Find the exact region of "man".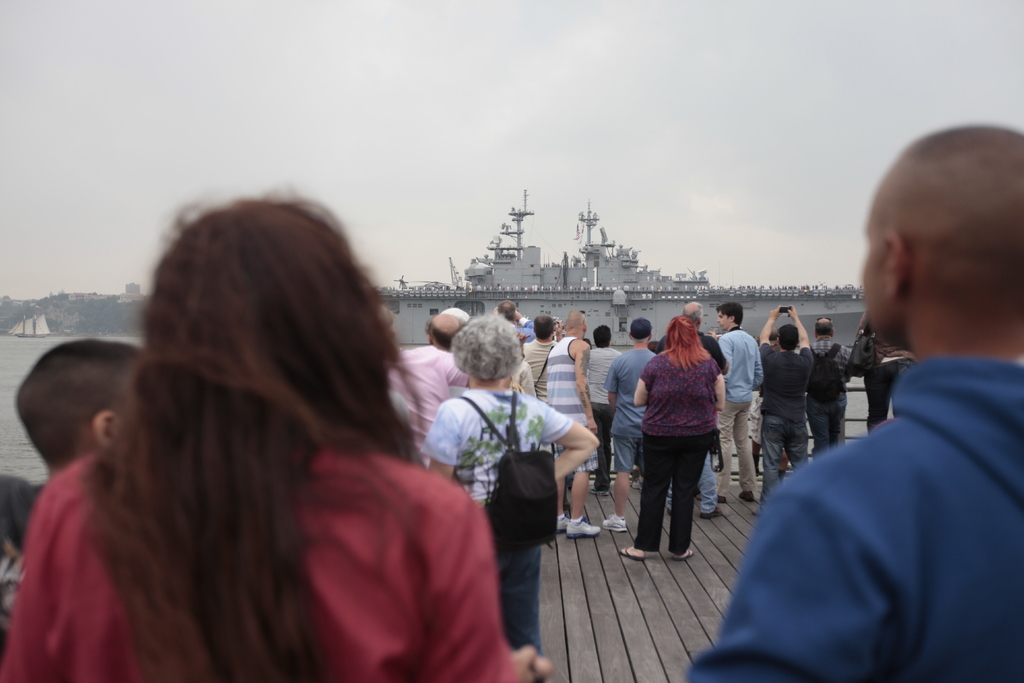
Exact region: <box>422,309,476,396</box>.
